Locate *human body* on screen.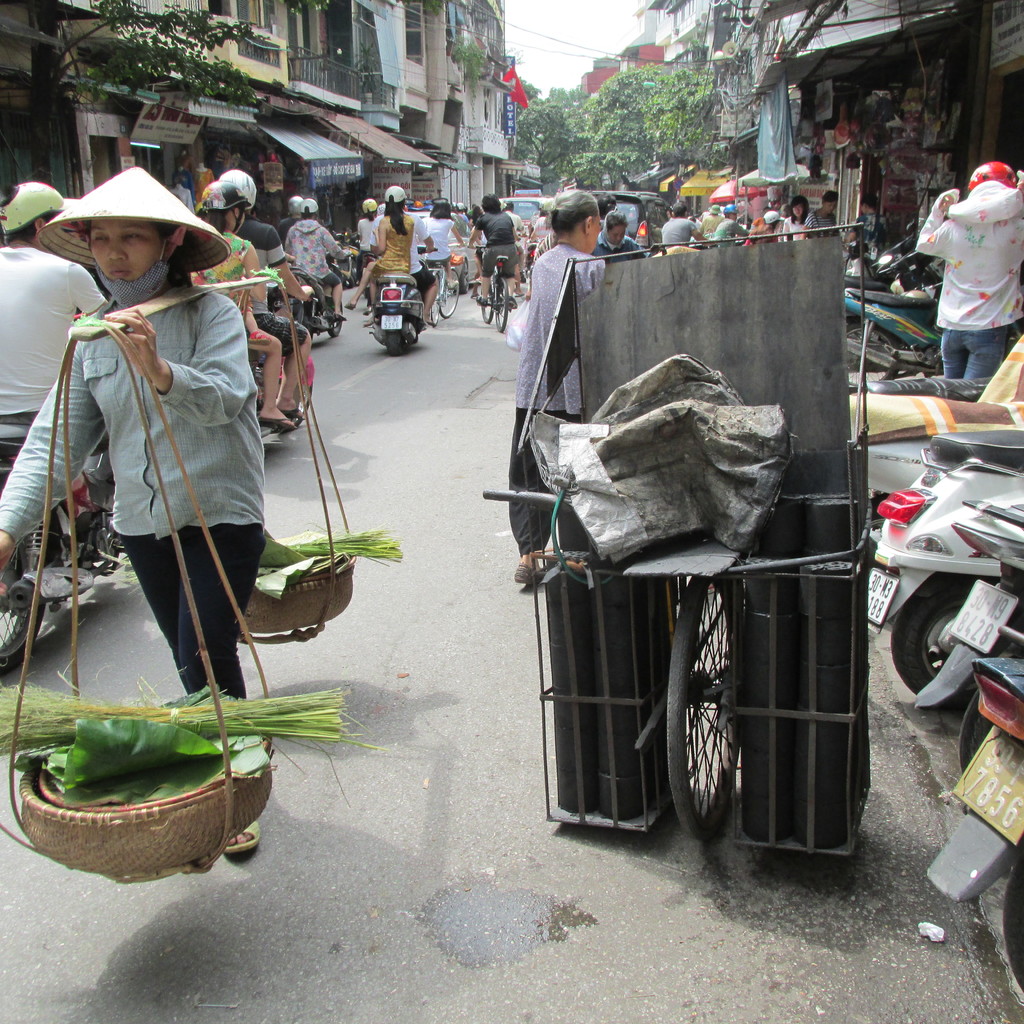
On screen at <bbox>410, 214, 438, 323</bbox>.
